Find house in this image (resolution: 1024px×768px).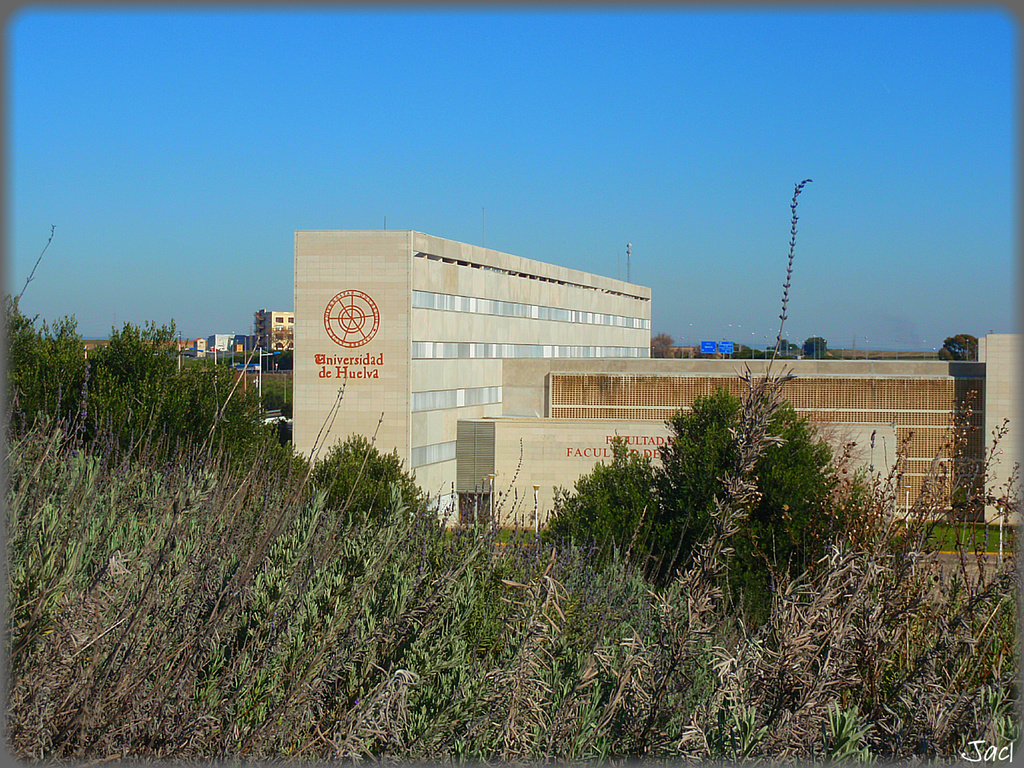
bbox=[282, 224, 643, 548].
